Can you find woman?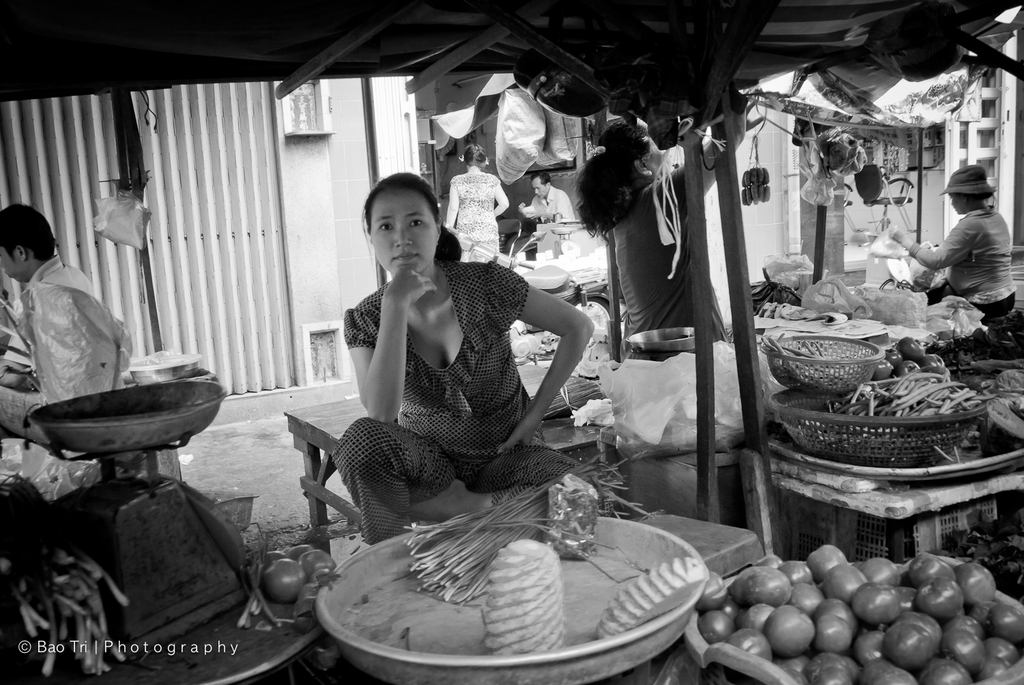
Yes, bounding box: (446, 144, 504, 258).
